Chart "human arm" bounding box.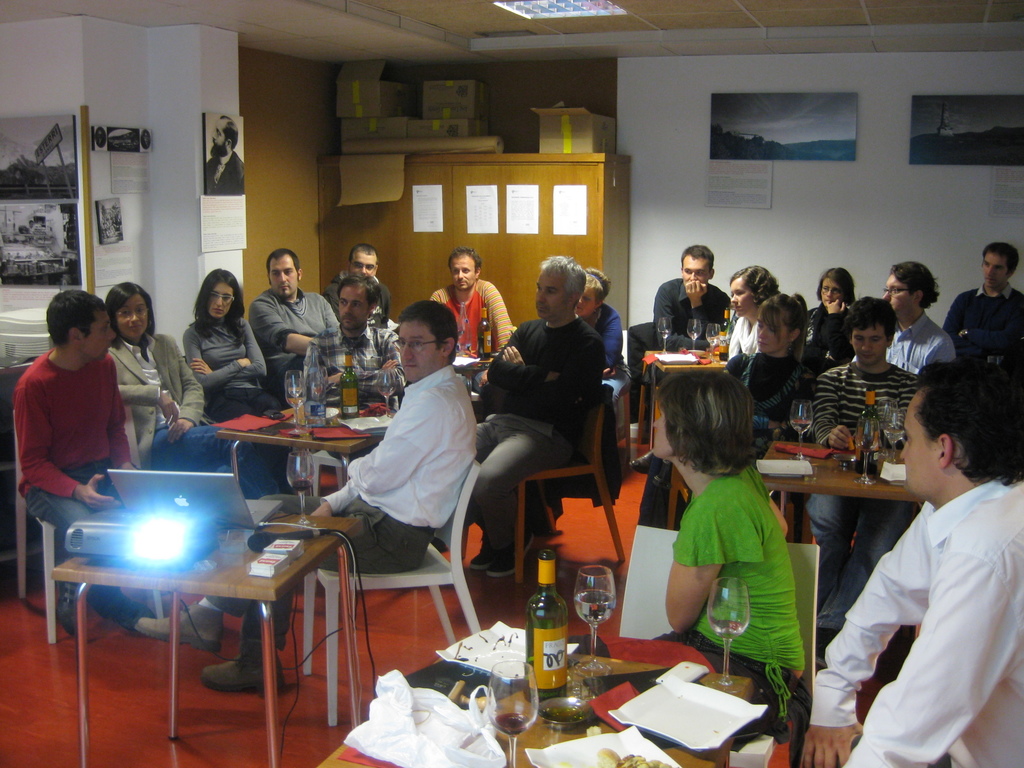
Charted: pyautogui.locateOnScreen(258, 291, 324, 359).
